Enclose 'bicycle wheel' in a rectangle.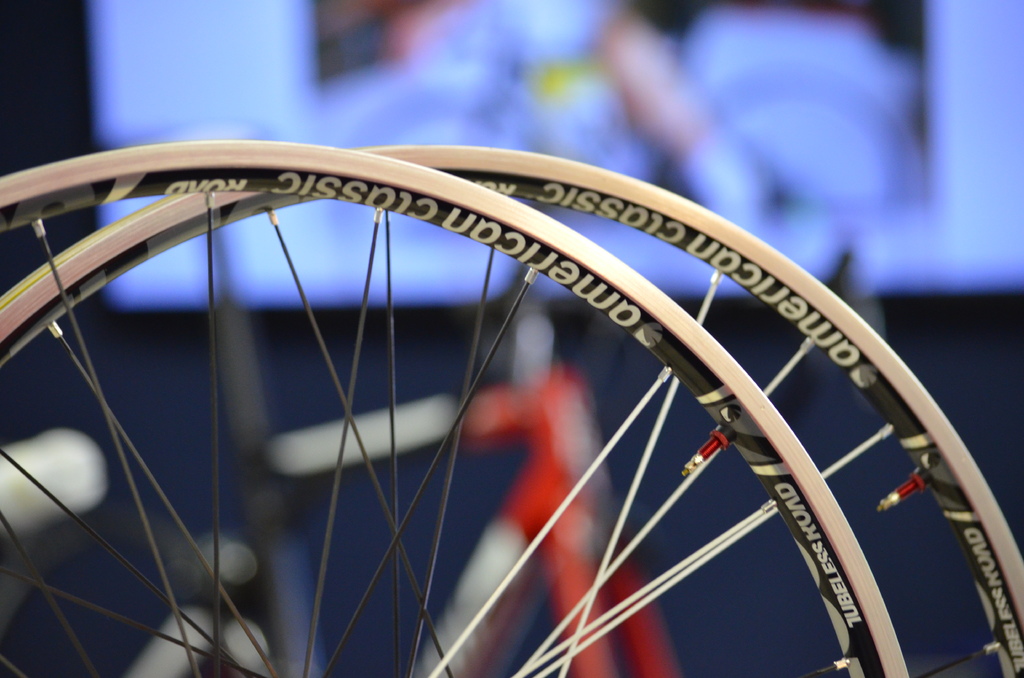
[0, 145, 1023, 677].
